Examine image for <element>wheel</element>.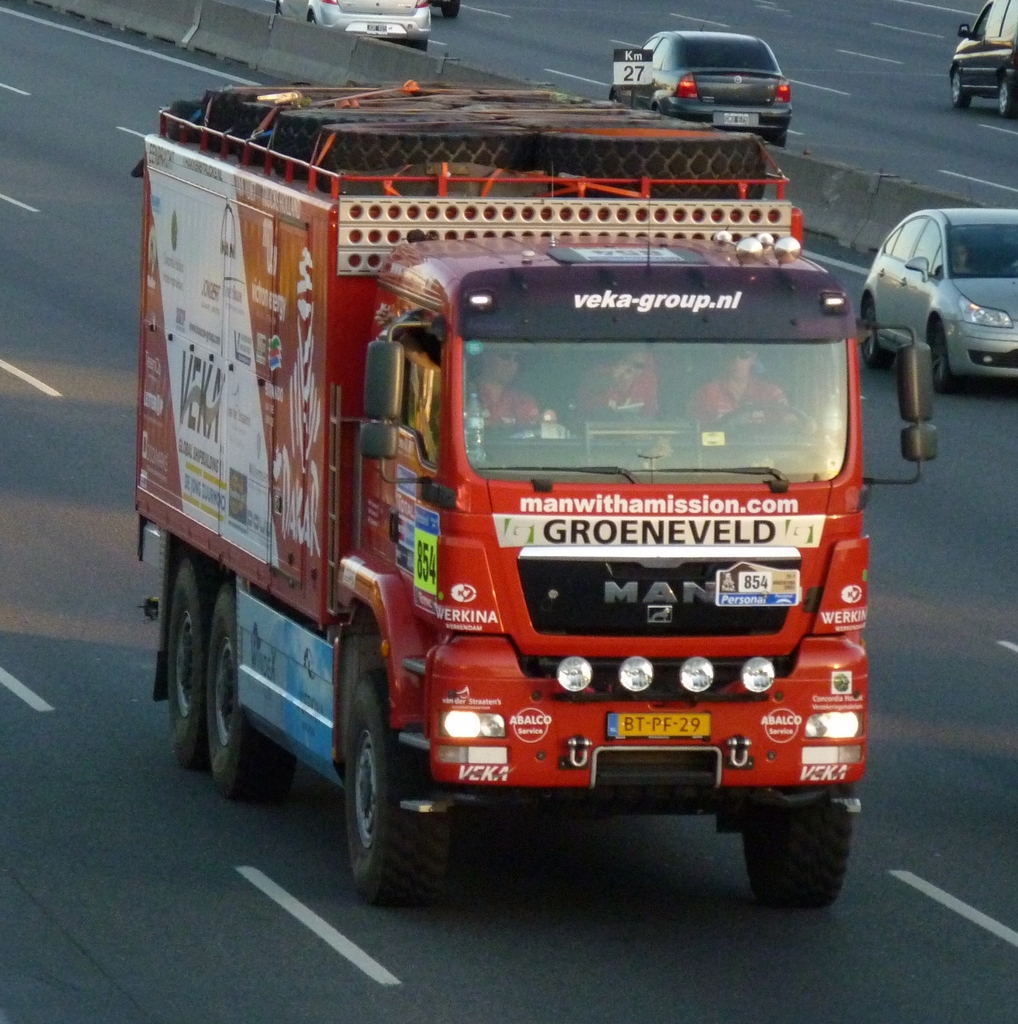
Examination result: region(995, 67, 1017, 121).
